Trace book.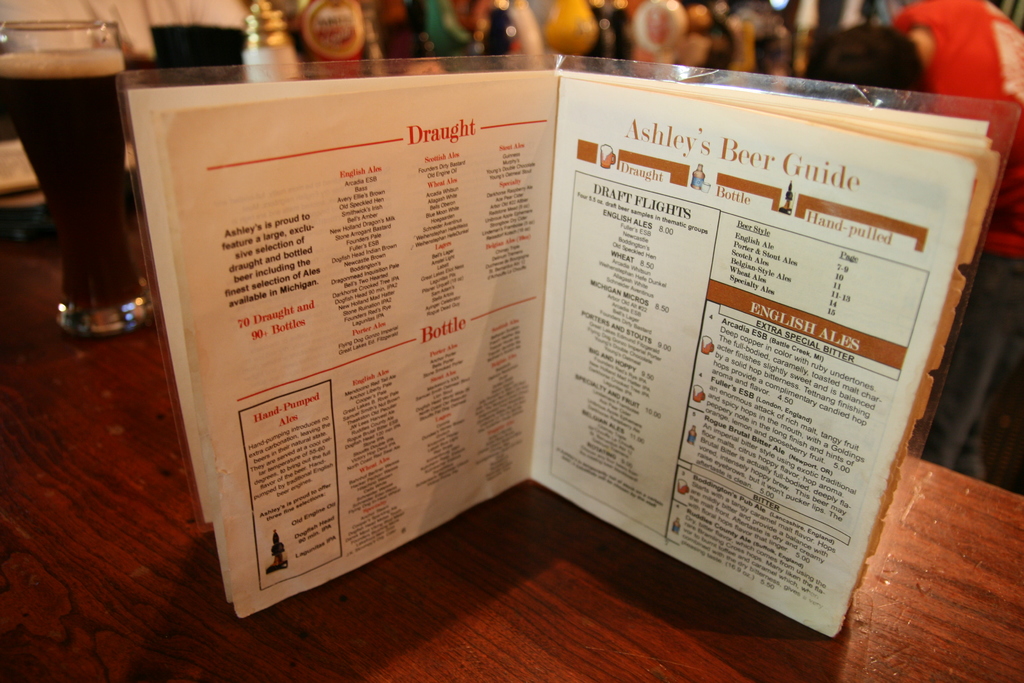
Traced to crop(136, 50, 996, 630).
